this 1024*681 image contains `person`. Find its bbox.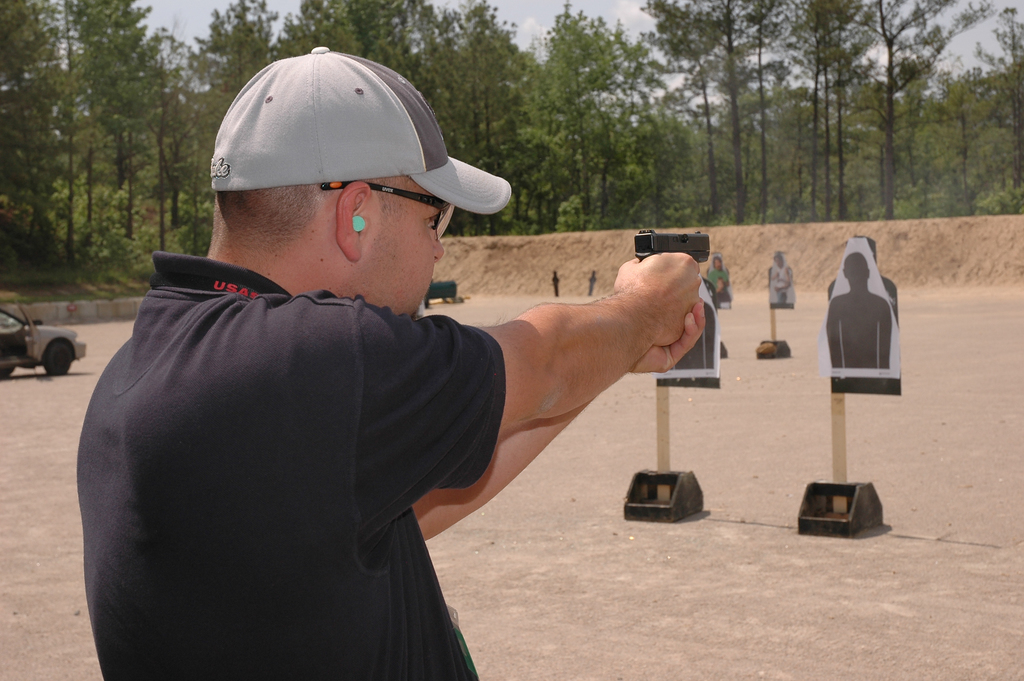
[left=706, top=256, right=728, bottom=290].
